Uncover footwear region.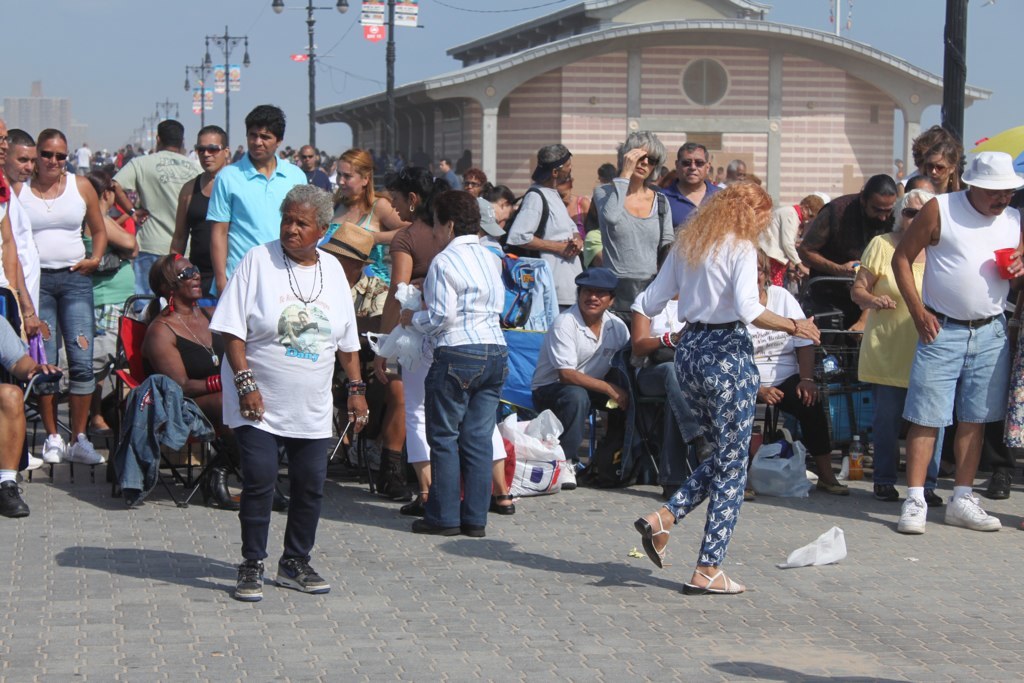
Uncovered: <box>24,449,45,472</box>.
